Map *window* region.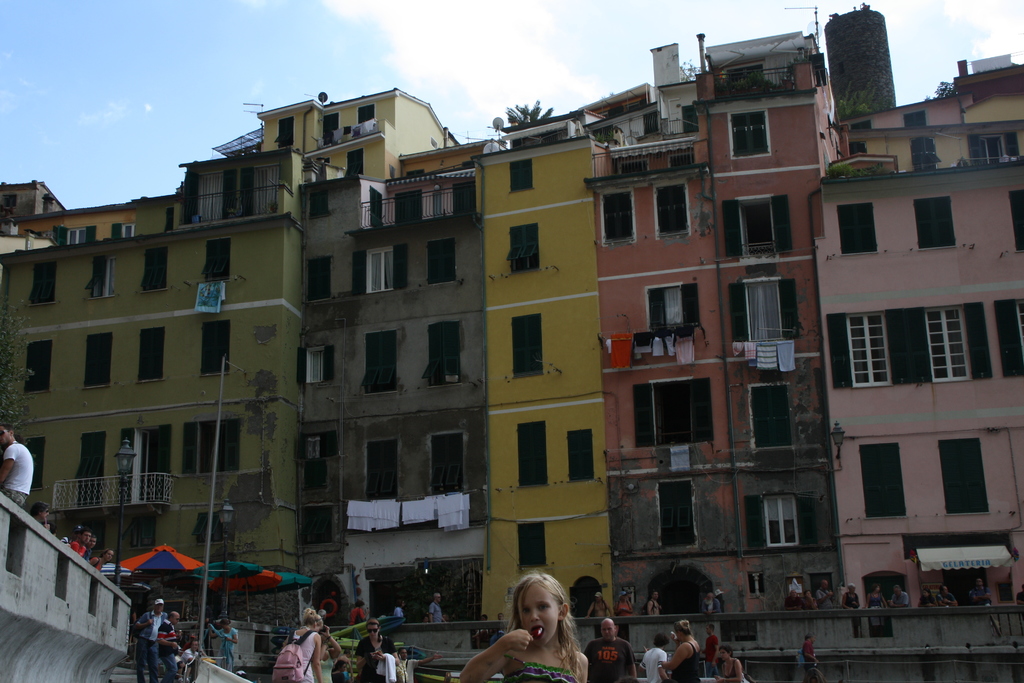
Mapped to [left=137, top=333, right=179, bottom=388].
